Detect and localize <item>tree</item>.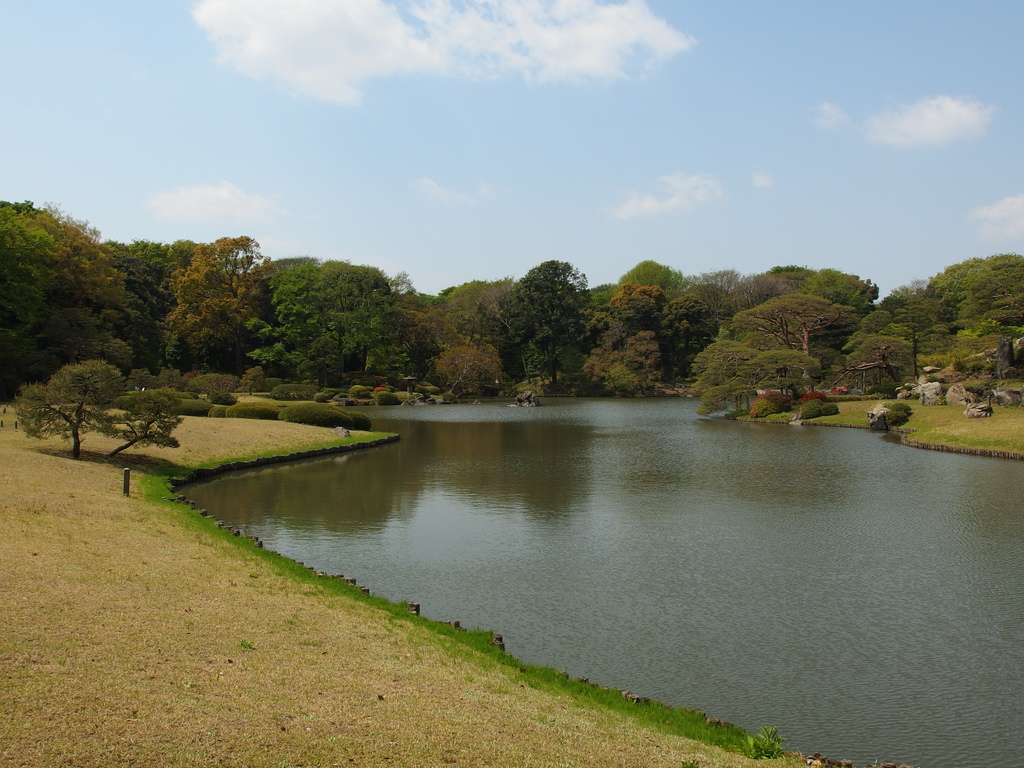
Localized at 753,348,822,397.
